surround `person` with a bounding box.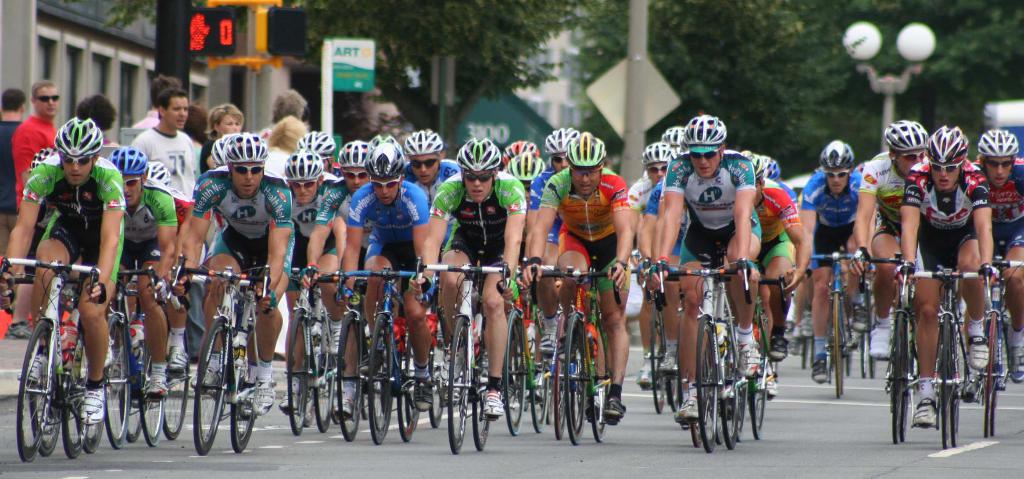
[899, 129, 989, 426].
